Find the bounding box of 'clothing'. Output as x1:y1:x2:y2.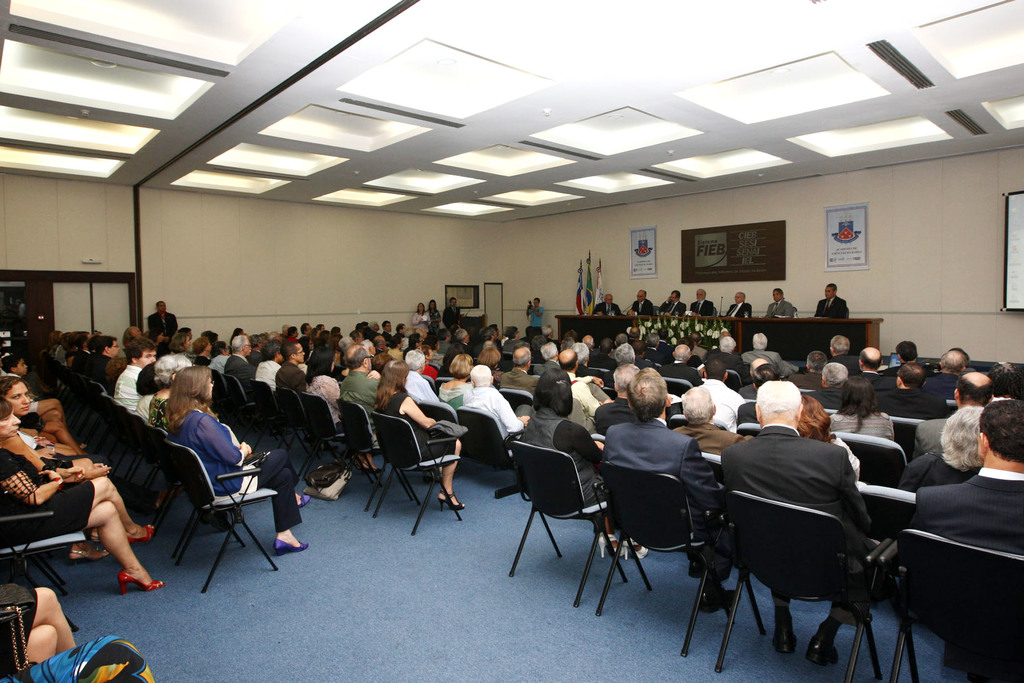
693:302:721:316.
